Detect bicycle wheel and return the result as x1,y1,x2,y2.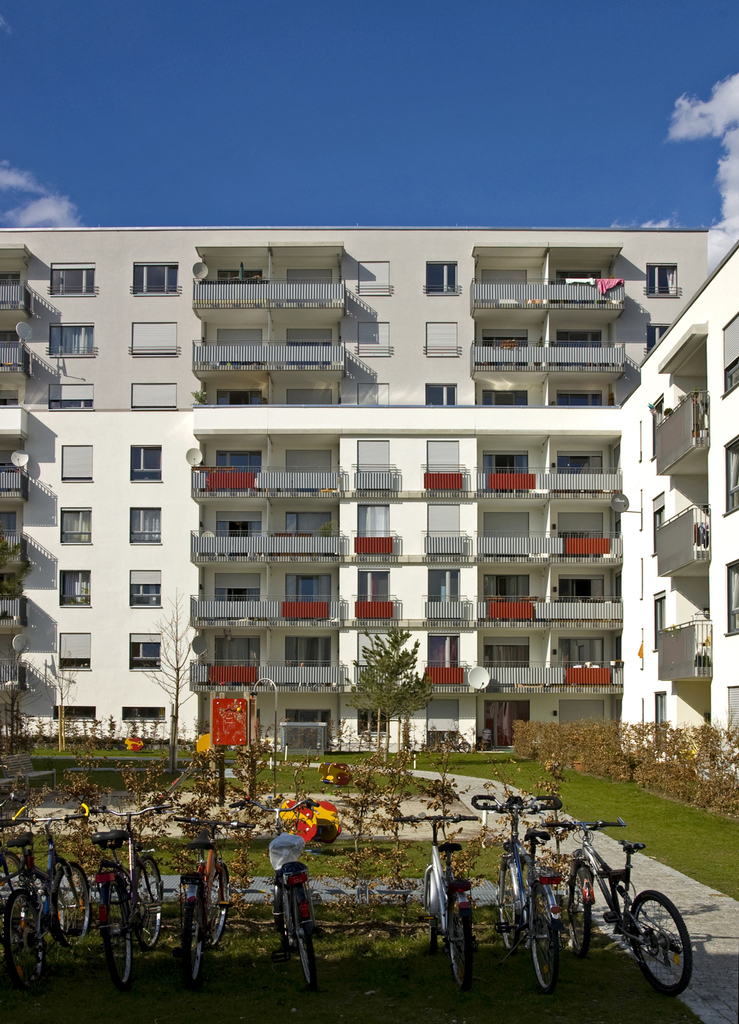
426,917,437,954.
